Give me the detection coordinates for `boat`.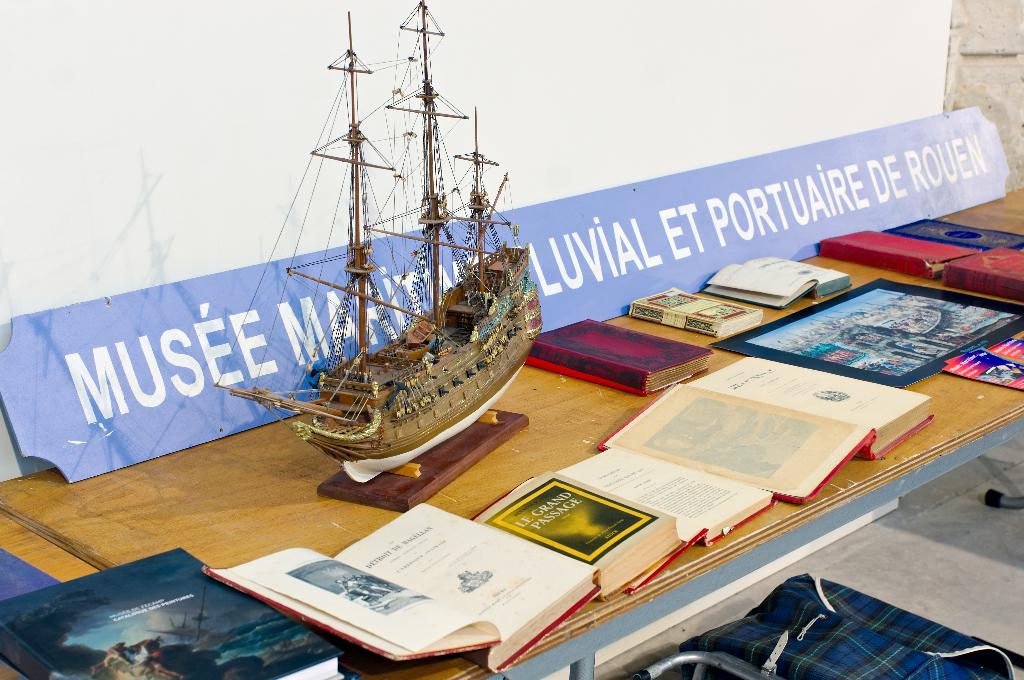
l=210, t=0, r=542, b=490.
